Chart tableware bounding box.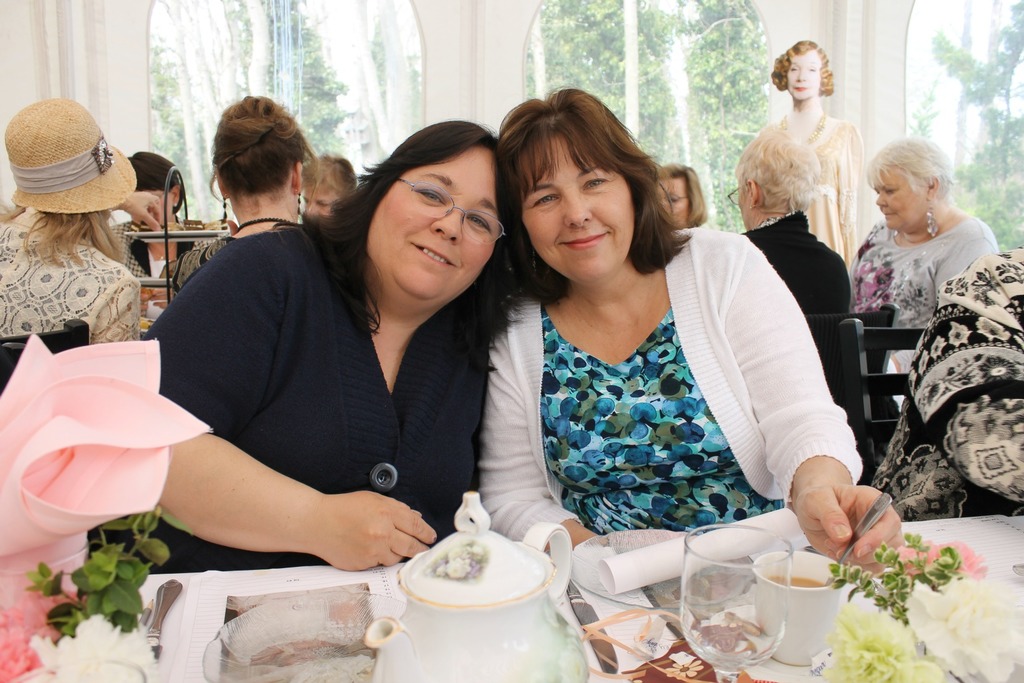
Charted: 140/577/184/666.
